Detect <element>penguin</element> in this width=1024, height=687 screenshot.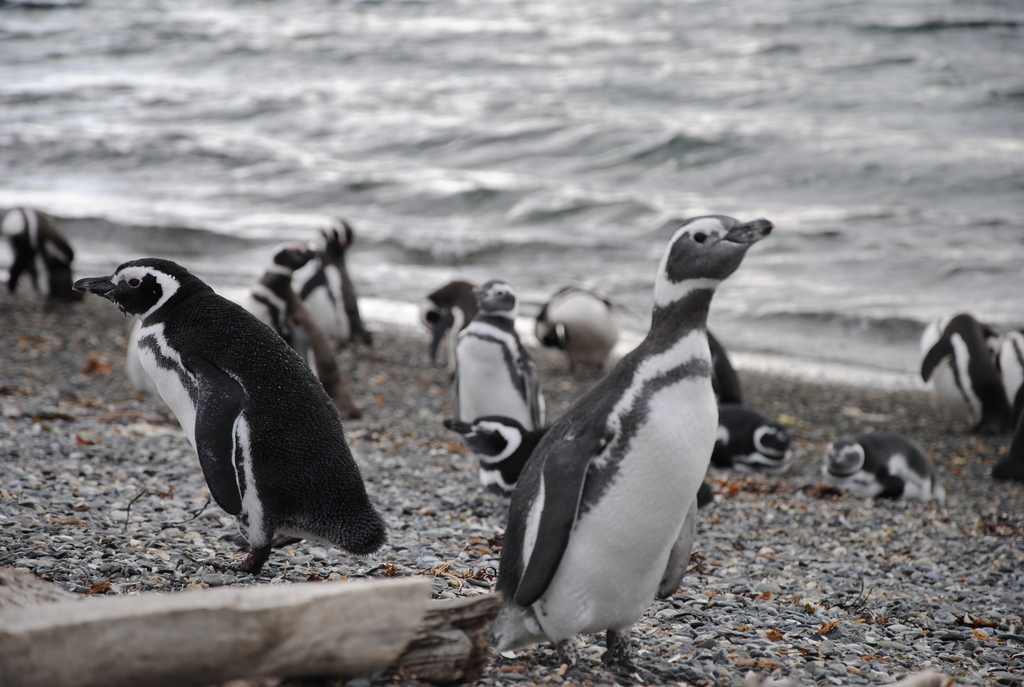
Detection: <box>486,210,782,679</box>.
